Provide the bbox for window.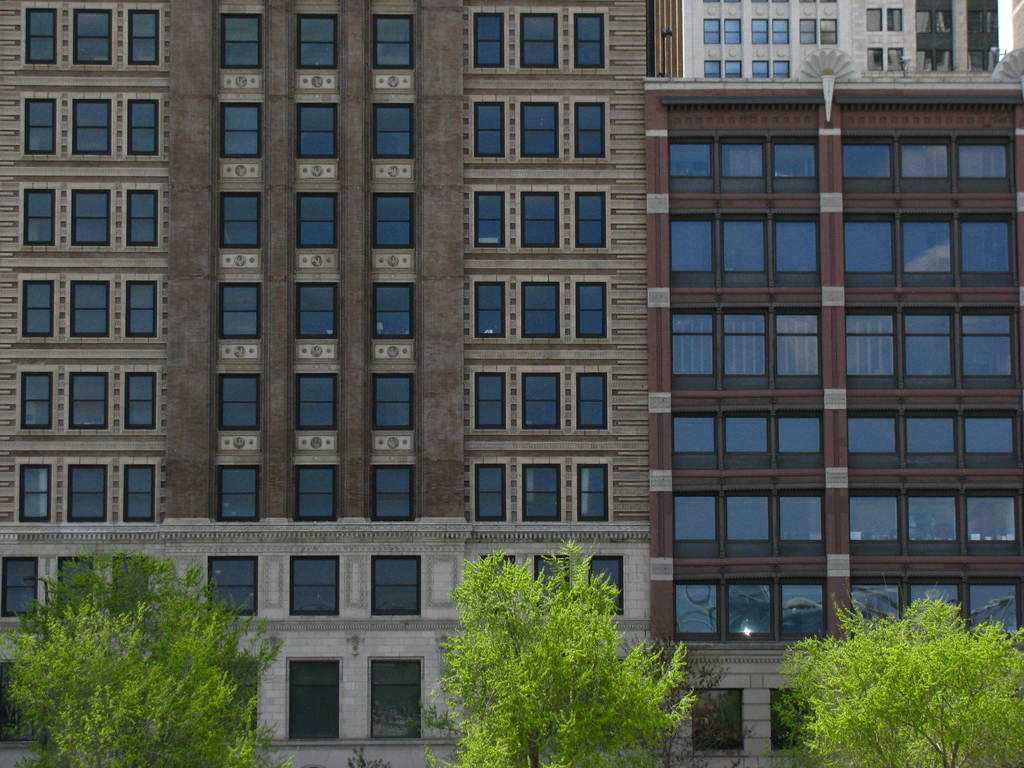
0/659/44/742.
